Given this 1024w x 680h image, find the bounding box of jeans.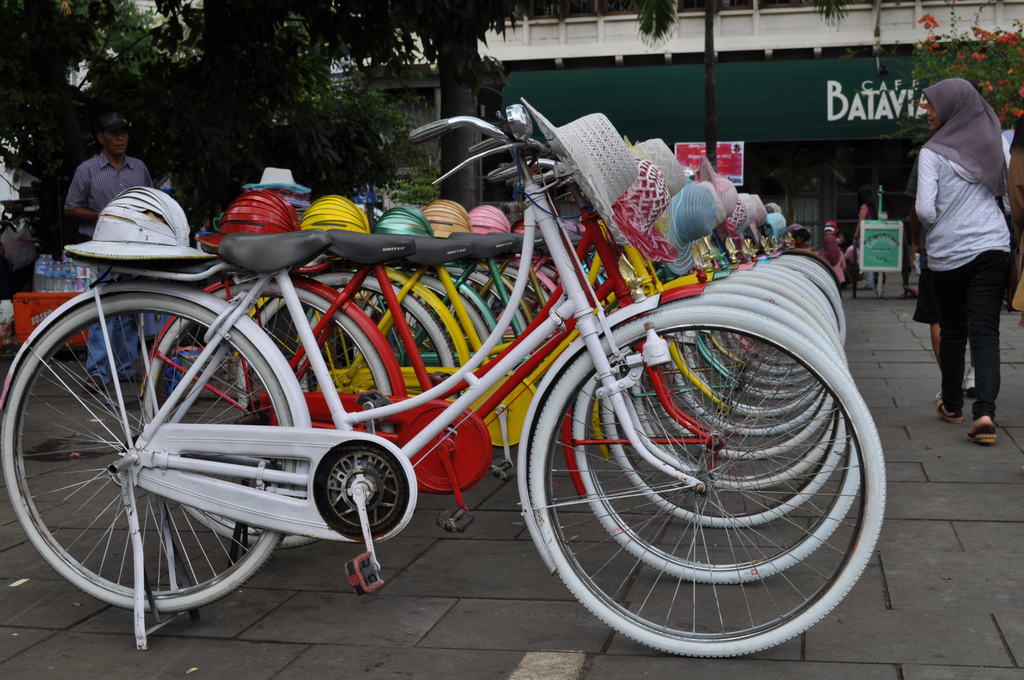
bbox=[940, 247, 1017, 418].
